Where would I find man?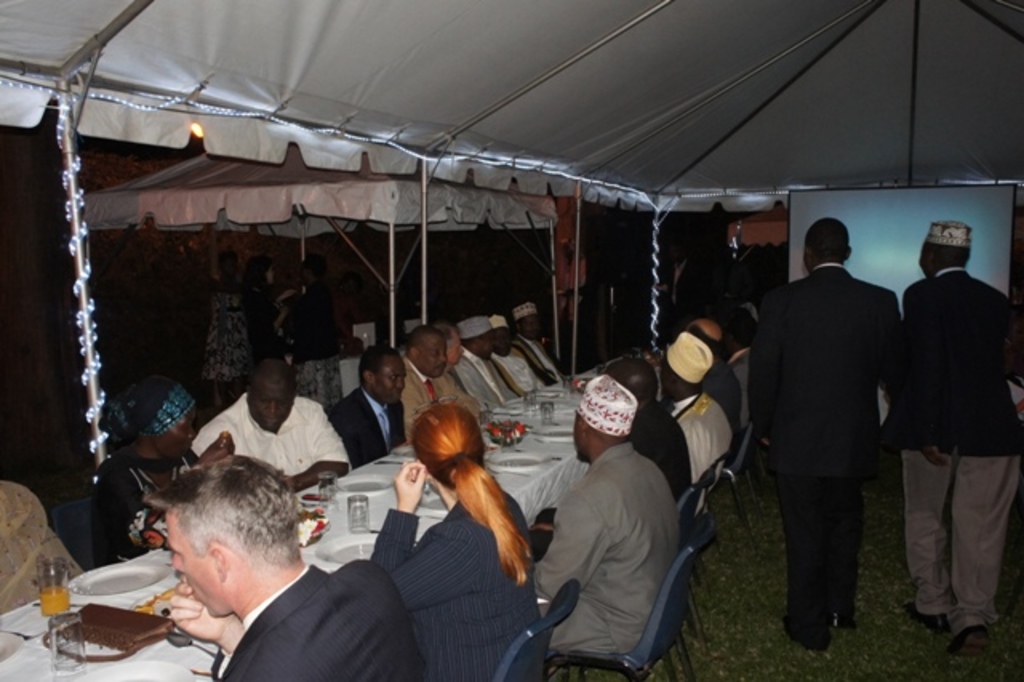
At [685,317,742,464].
